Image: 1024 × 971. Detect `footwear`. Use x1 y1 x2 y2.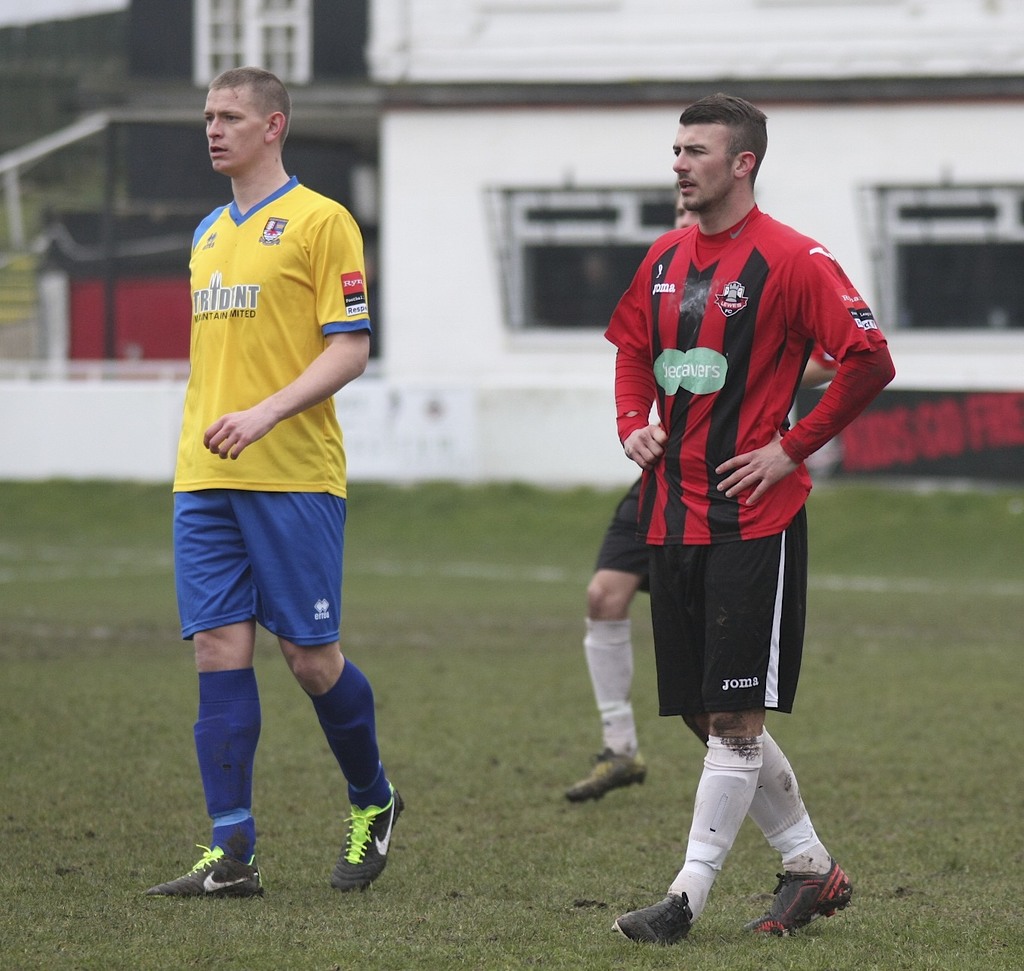
604 892 708 957.
